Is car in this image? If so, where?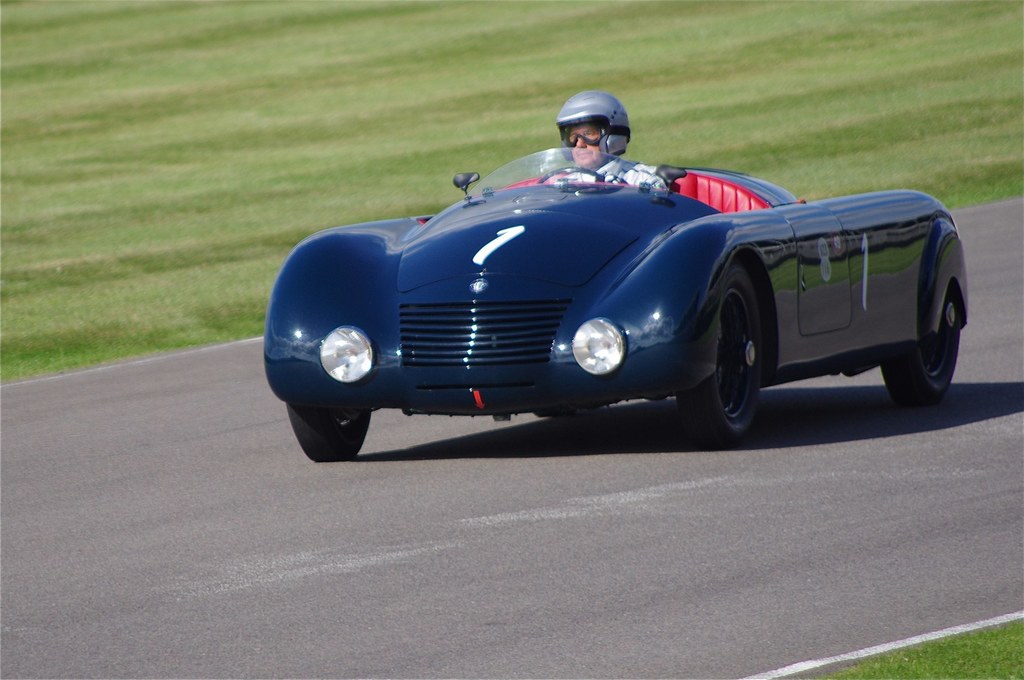
Yes, at (263, 146, 968, 461).
